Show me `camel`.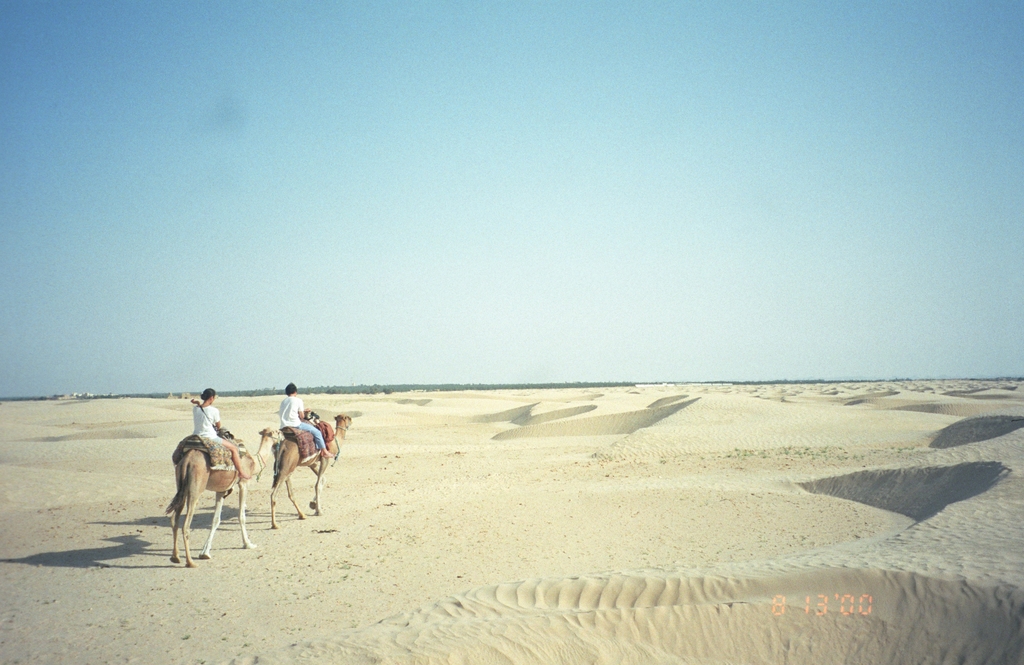
`camel` is here: locate(170, 424, 282, 571).
